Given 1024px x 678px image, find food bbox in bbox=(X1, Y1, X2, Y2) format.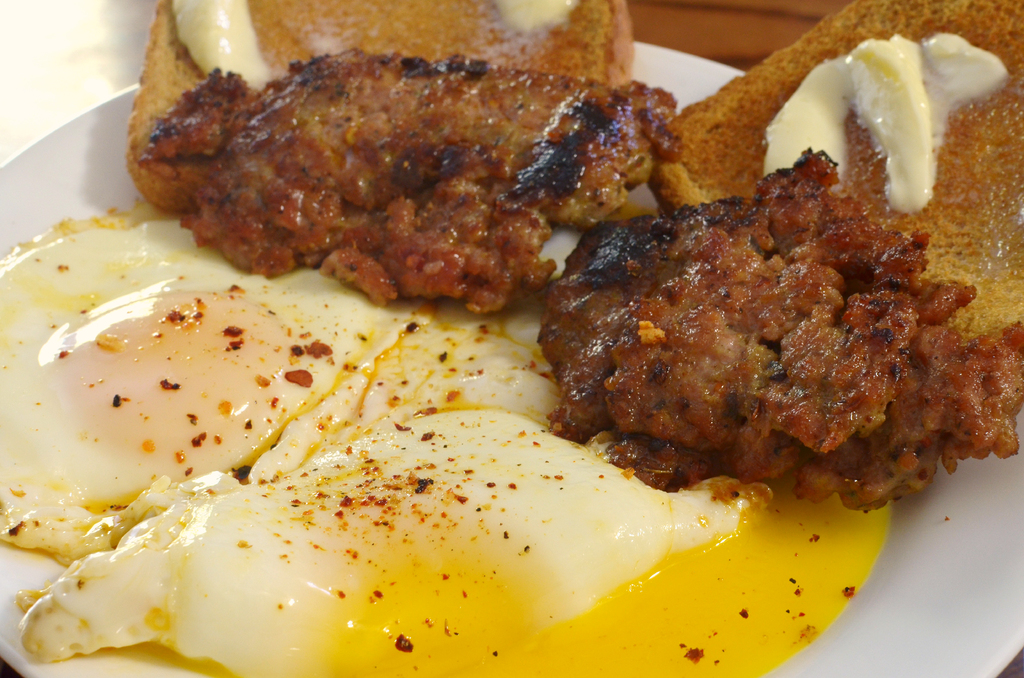
bbox=(123, 0, 637, 220).
